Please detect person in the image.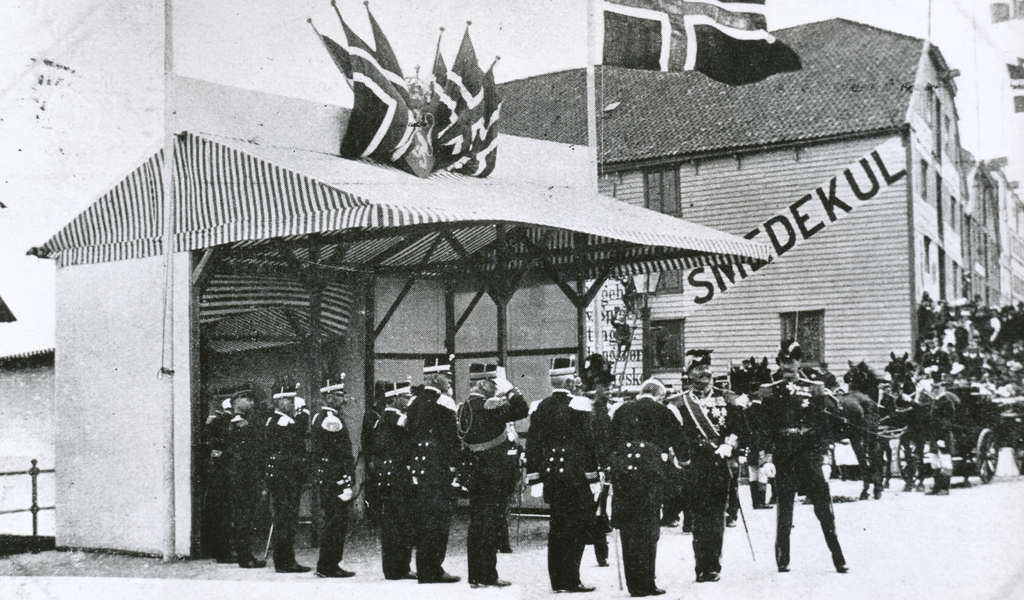
locate(763, 367, 862, 584).
